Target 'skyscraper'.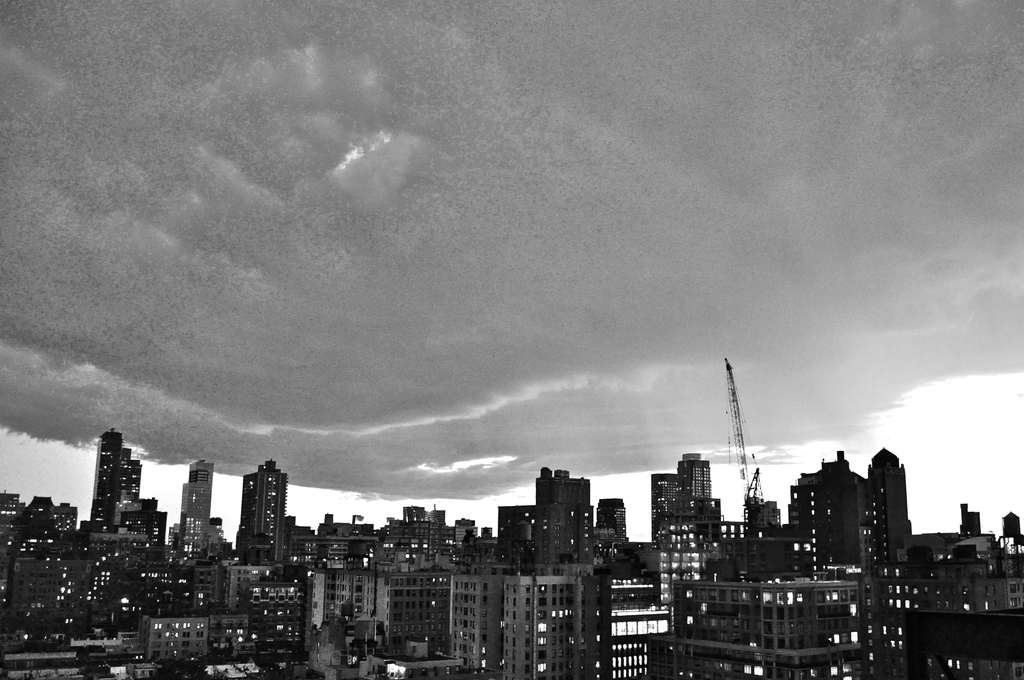
Target region: (223, 465, 290, 563).
